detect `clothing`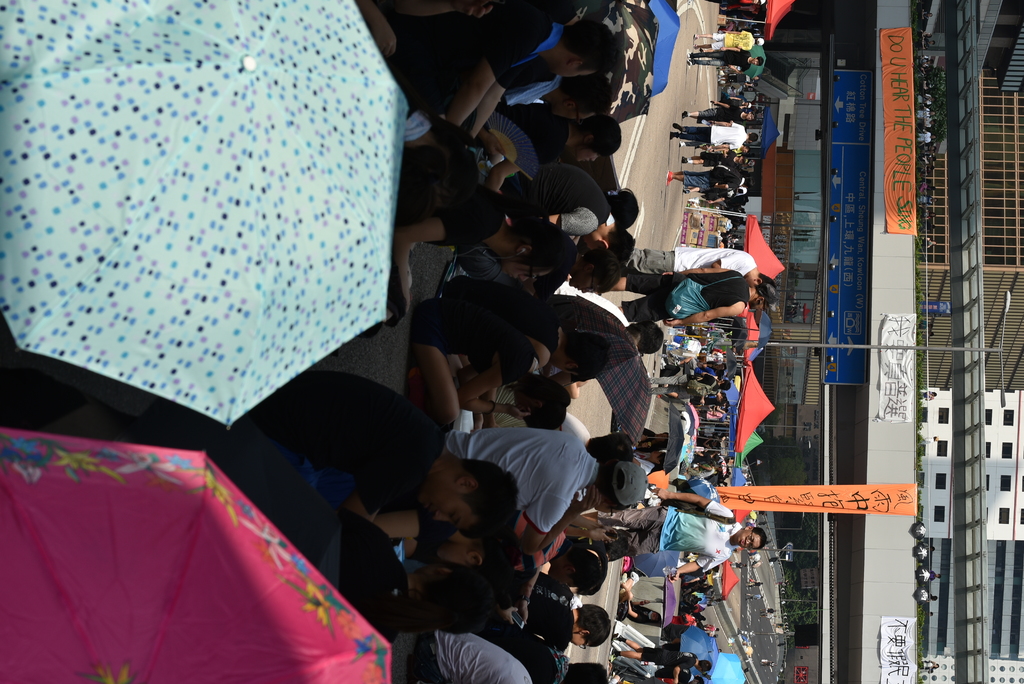
BBox(408, 636, 532, 683)
